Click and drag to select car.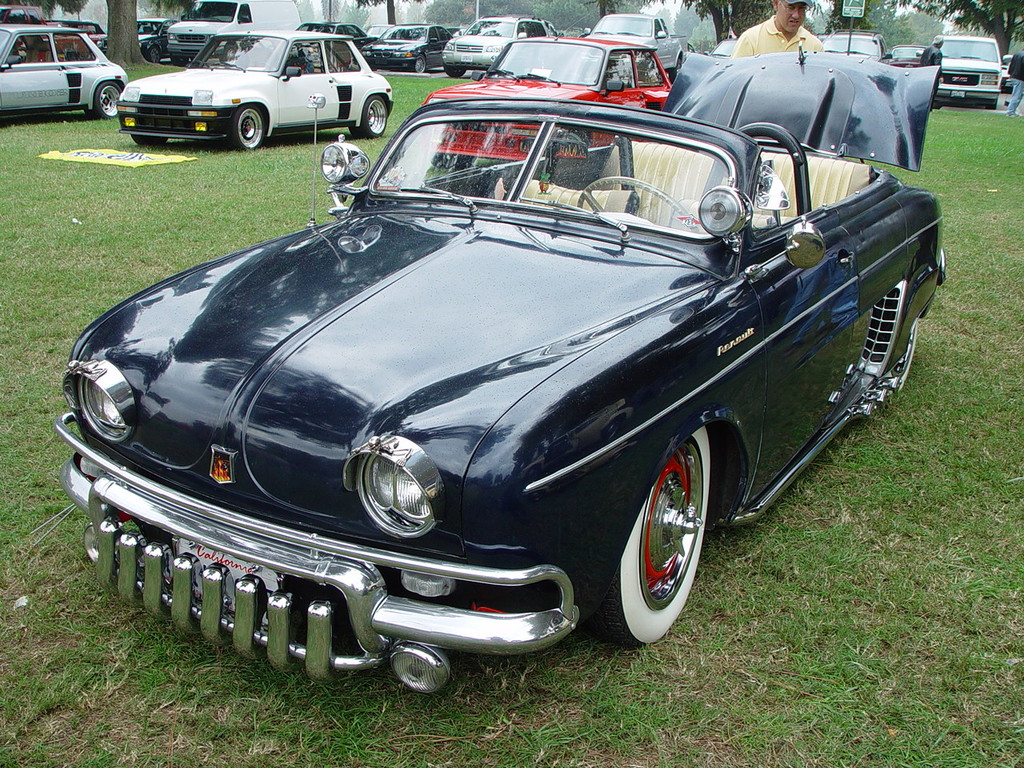
Selection: [x1=401, y1=30, x2=678, y2=167].
